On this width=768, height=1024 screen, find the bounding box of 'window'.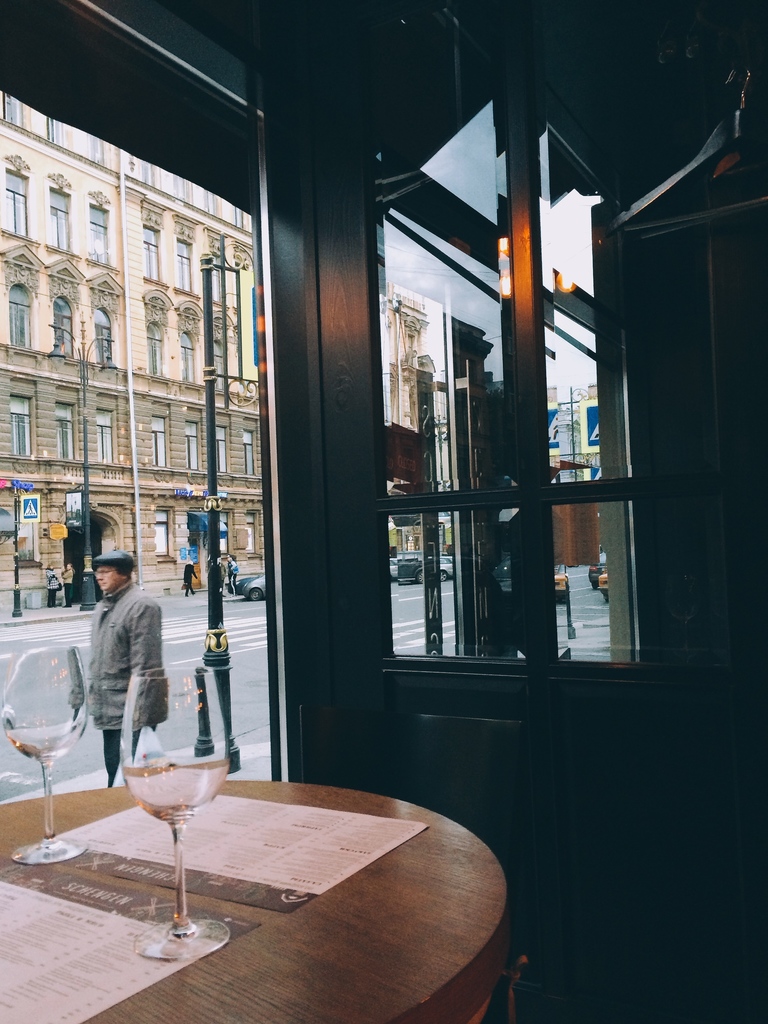
Bounding box: <region>54, 402, 77, 465</region>.
